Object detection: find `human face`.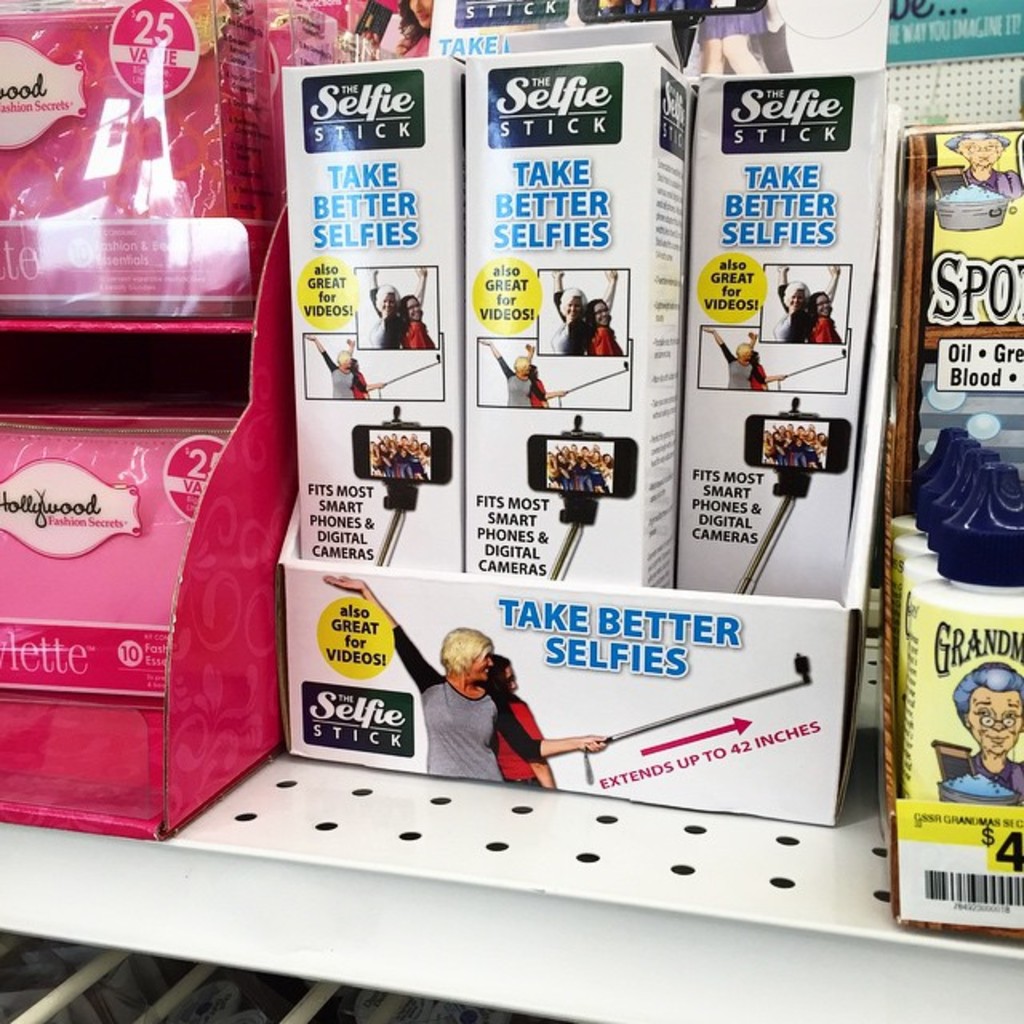
select_region(469, 666, 490, 674).
